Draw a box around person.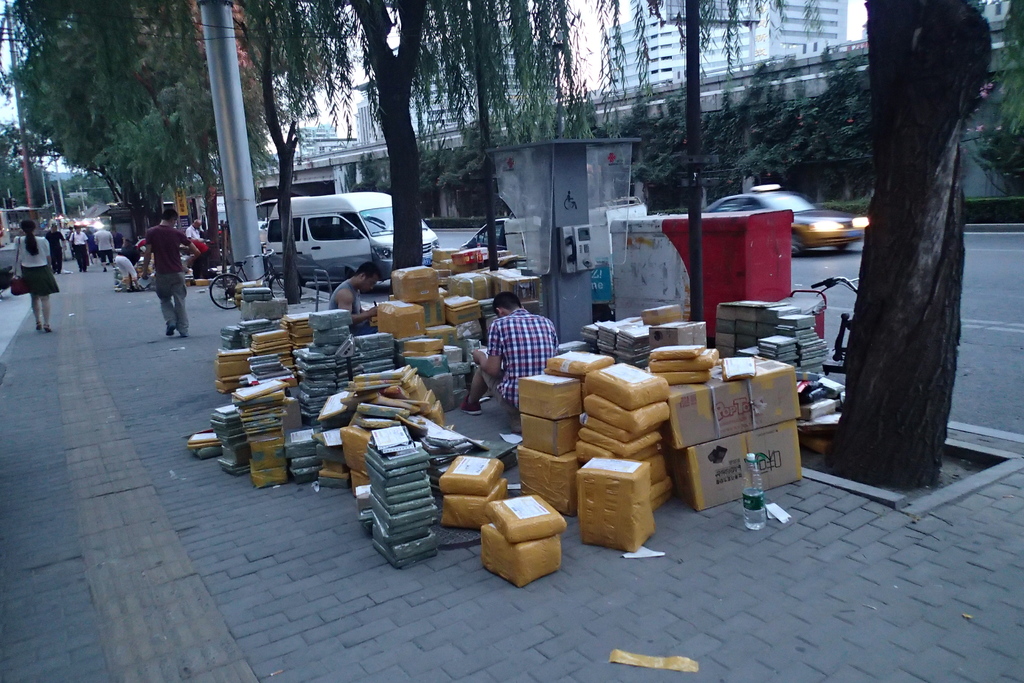
730,168,756,194.
